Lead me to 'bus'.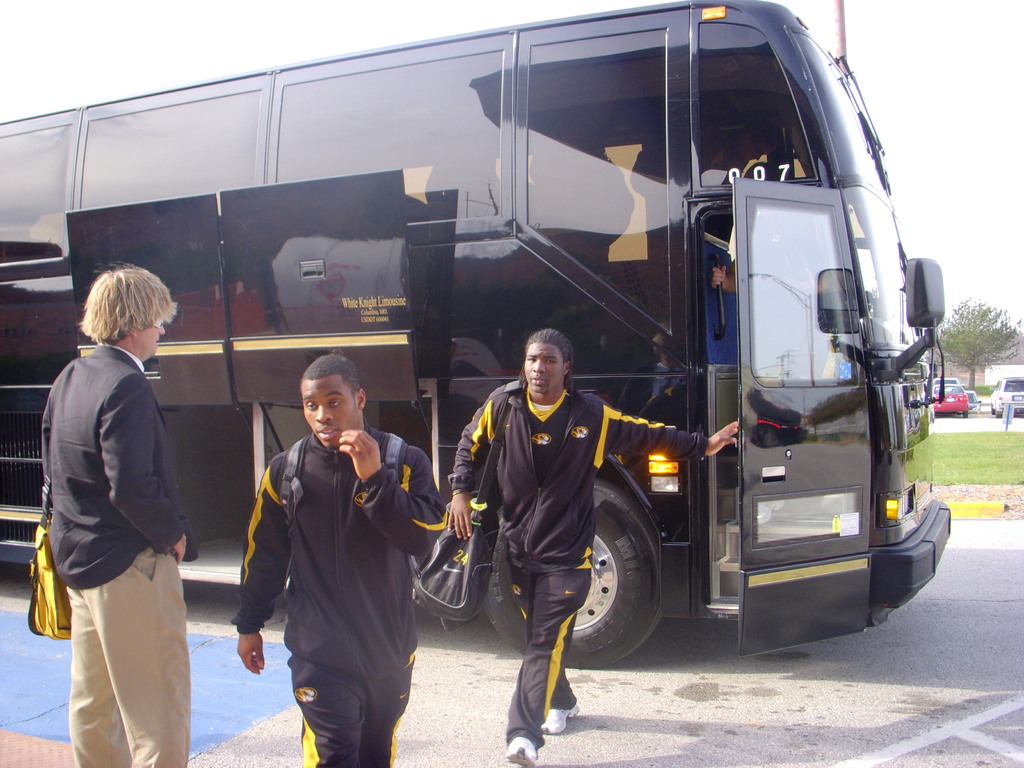
Lead to rect(0, 0, 957, 678).
